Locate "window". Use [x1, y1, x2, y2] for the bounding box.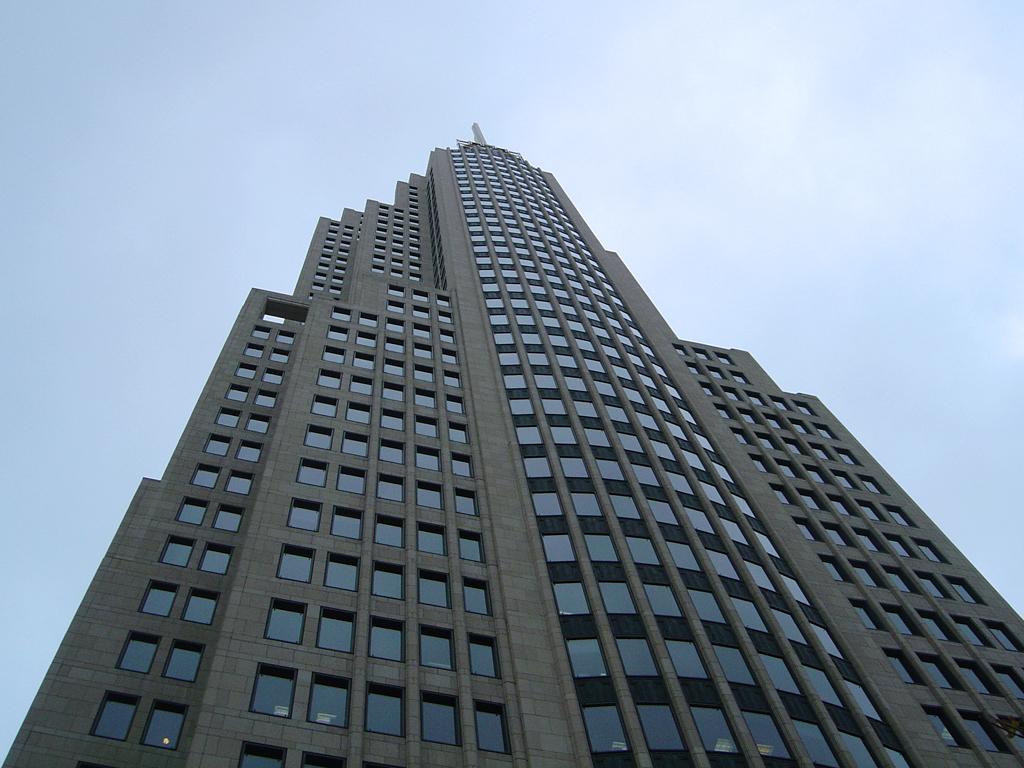
[638, 702, 681, 761].
